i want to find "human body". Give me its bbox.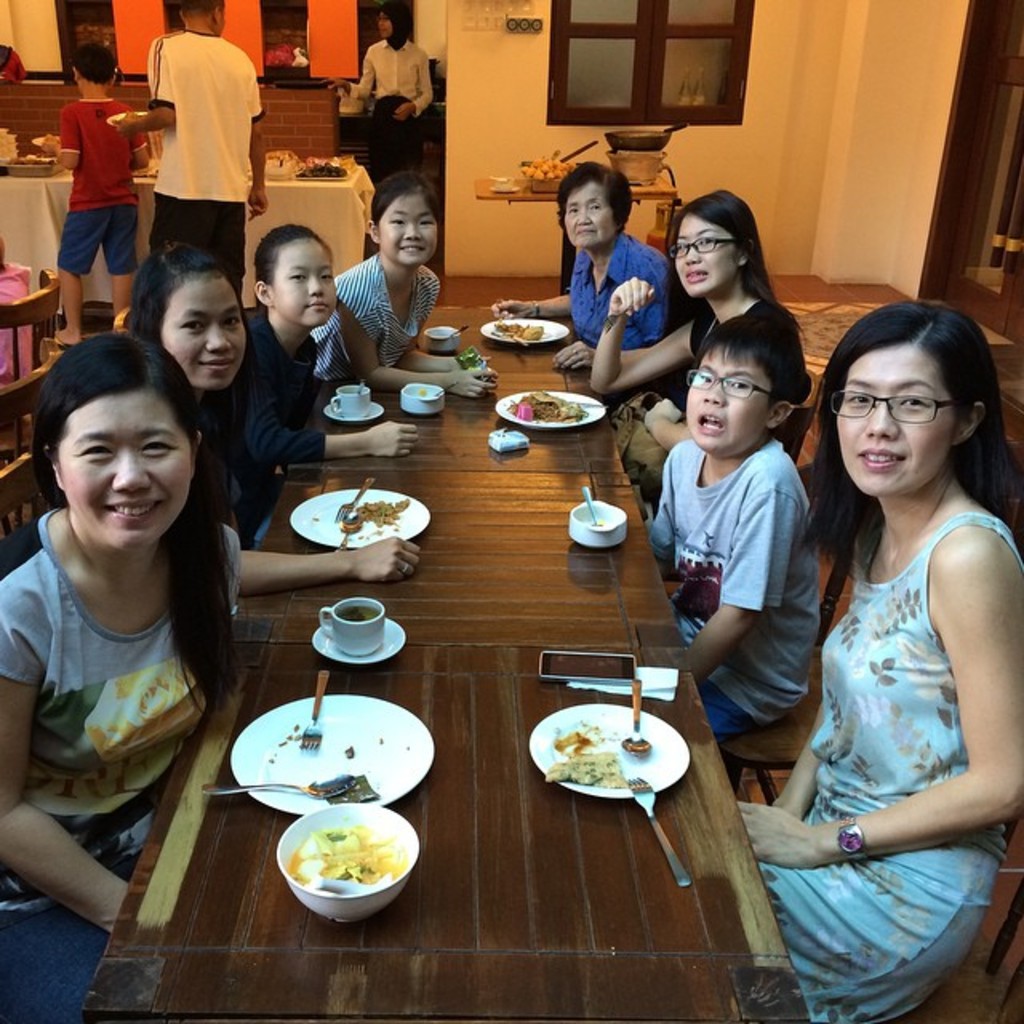
region(245, 221, 413, 454).
